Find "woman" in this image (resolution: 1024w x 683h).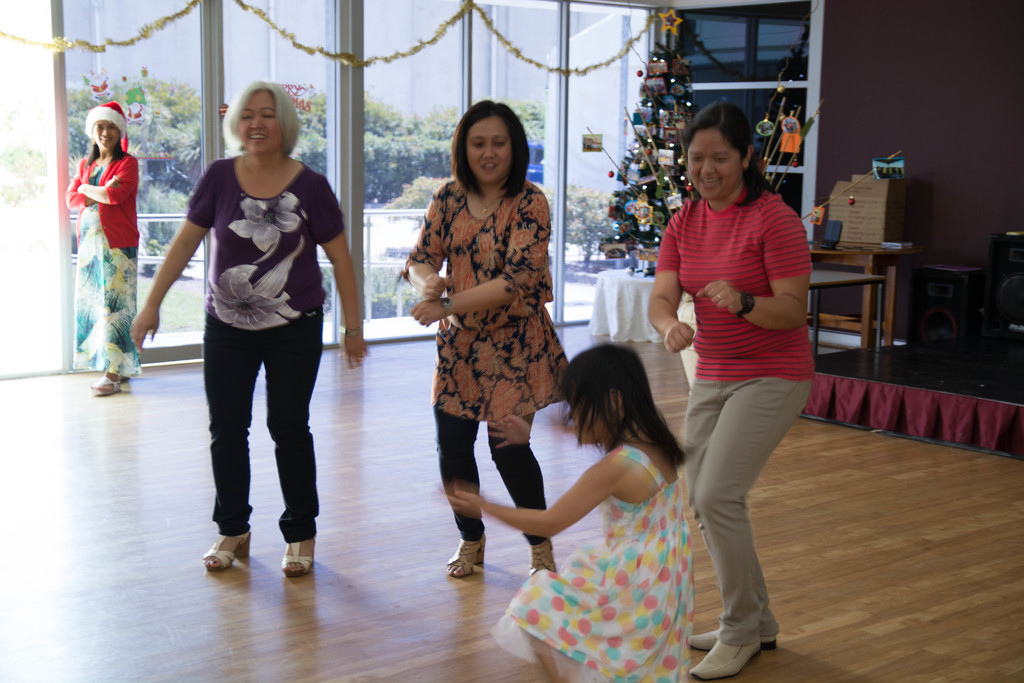
[left=653, top=104, right=817, bottom=682].
